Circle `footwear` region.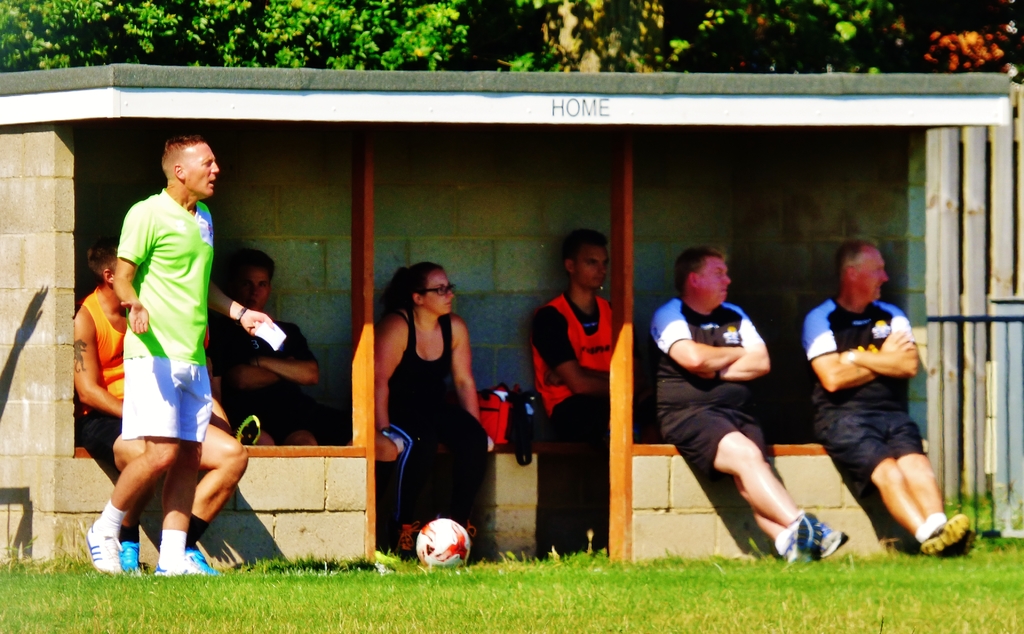
Region: {"left": 74, "top": 490, "right": 124, "bottom": 572}.
